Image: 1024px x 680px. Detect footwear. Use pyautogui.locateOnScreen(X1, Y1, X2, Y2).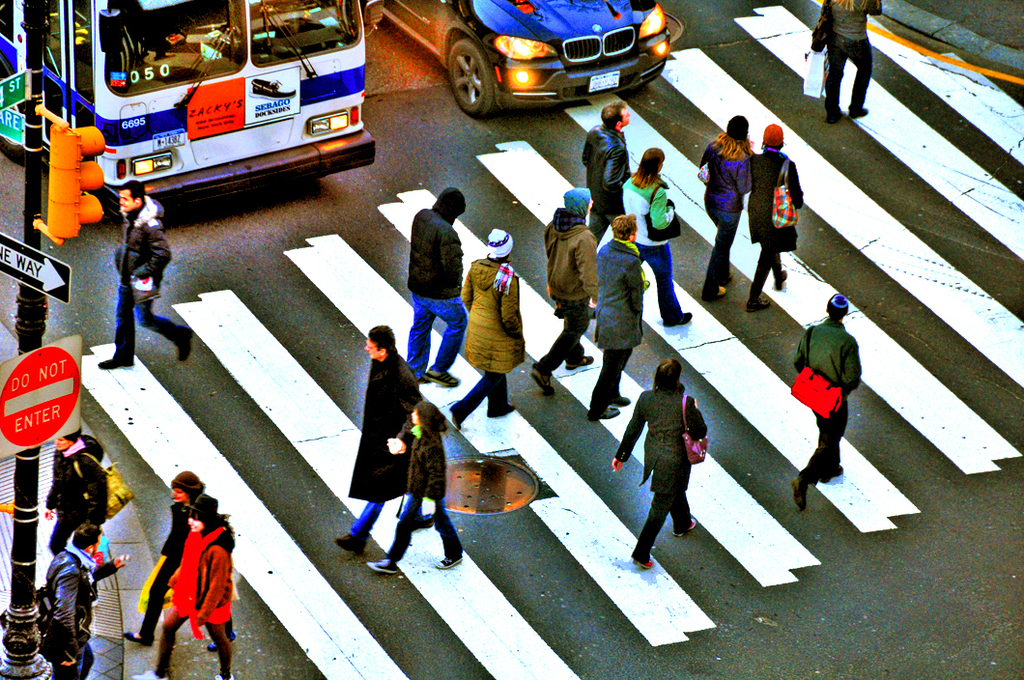
pyautogui.locateOnScreen(333, 533, 368, 556).
